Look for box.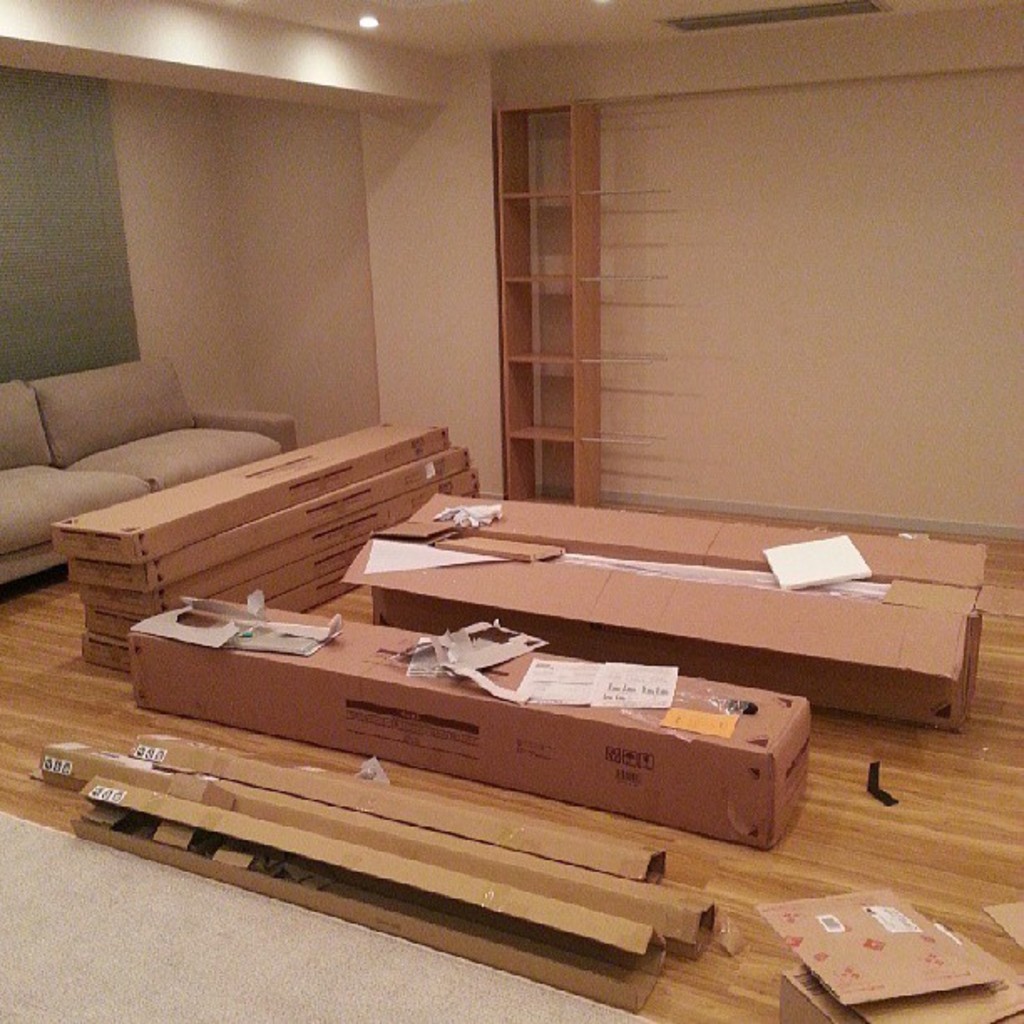
Found: 50,413,477,676.
